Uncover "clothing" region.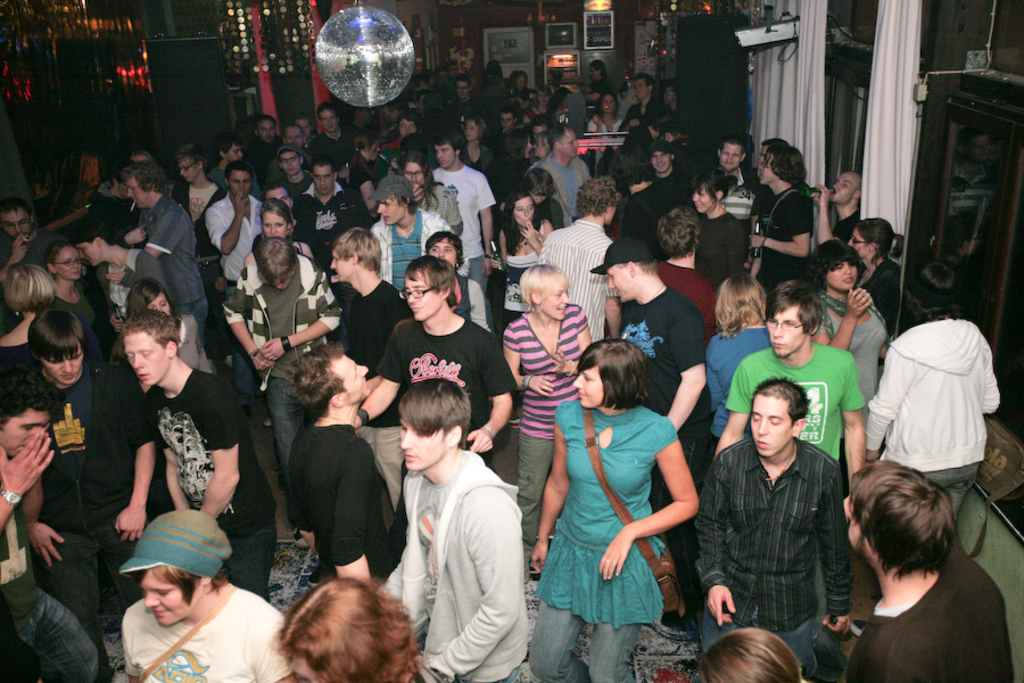
Uncovered: (left=281, top=420, right=396, bottom=565).
